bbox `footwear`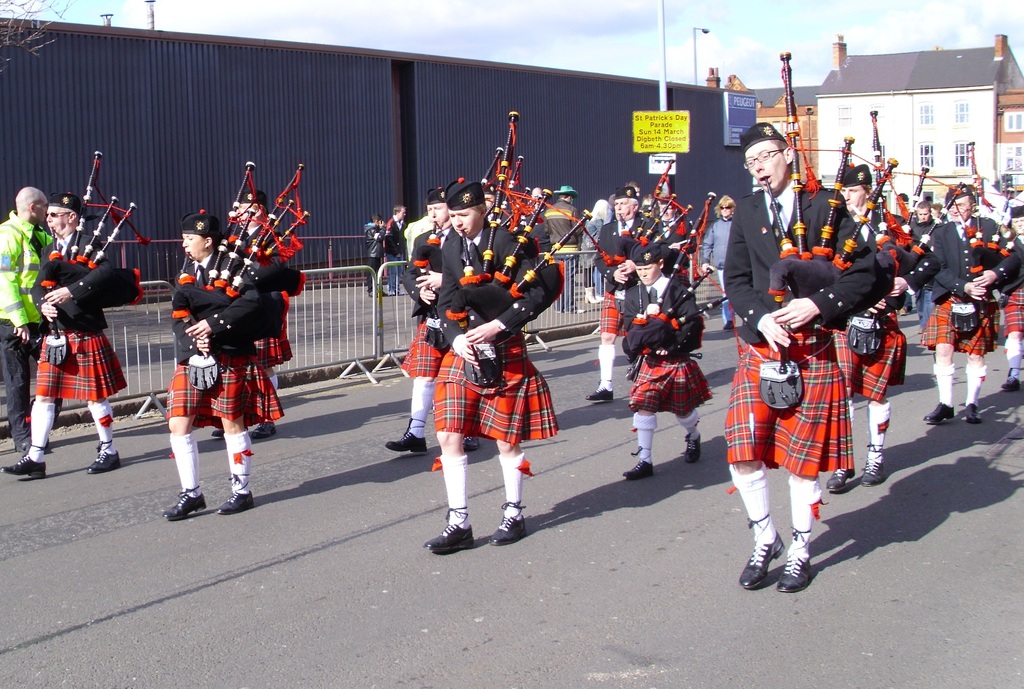
l=250, t=417, r=278, b=438
